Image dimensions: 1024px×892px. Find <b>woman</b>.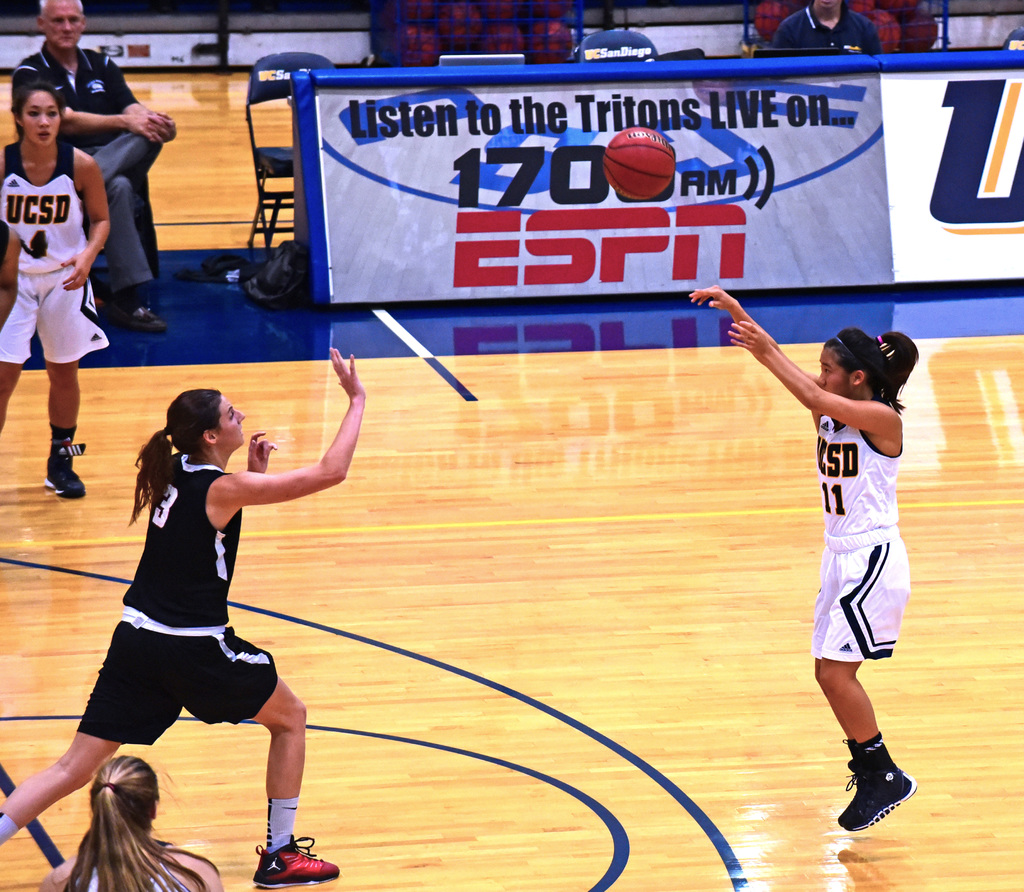
x1=42, y1=752, x2=221, y2=891.
